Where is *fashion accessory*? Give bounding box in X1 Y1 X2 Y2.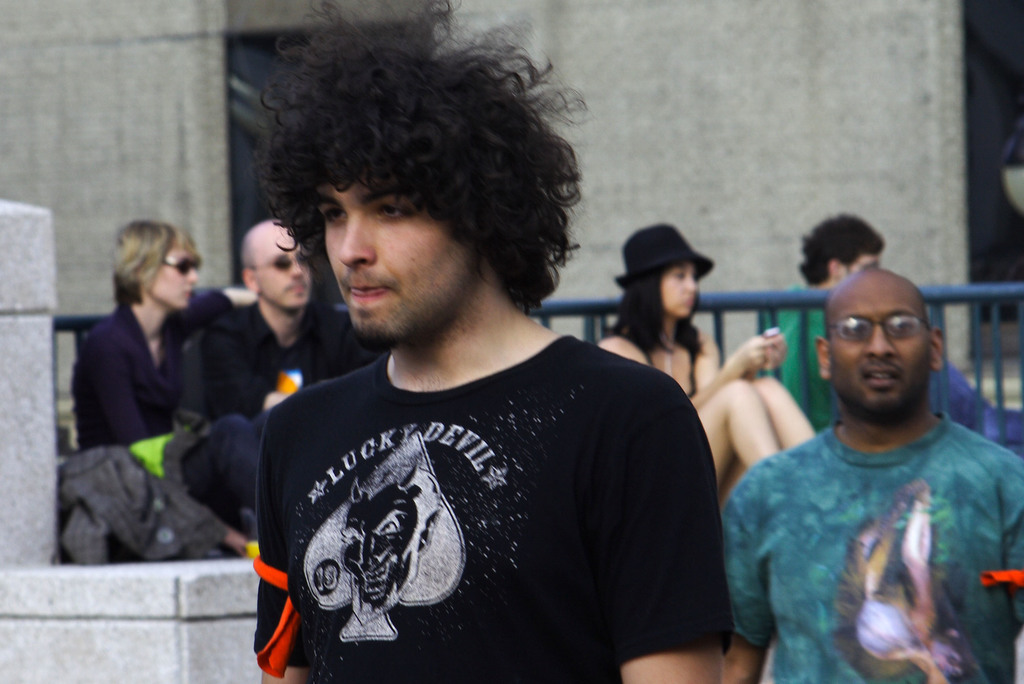
612 222 714 290.
